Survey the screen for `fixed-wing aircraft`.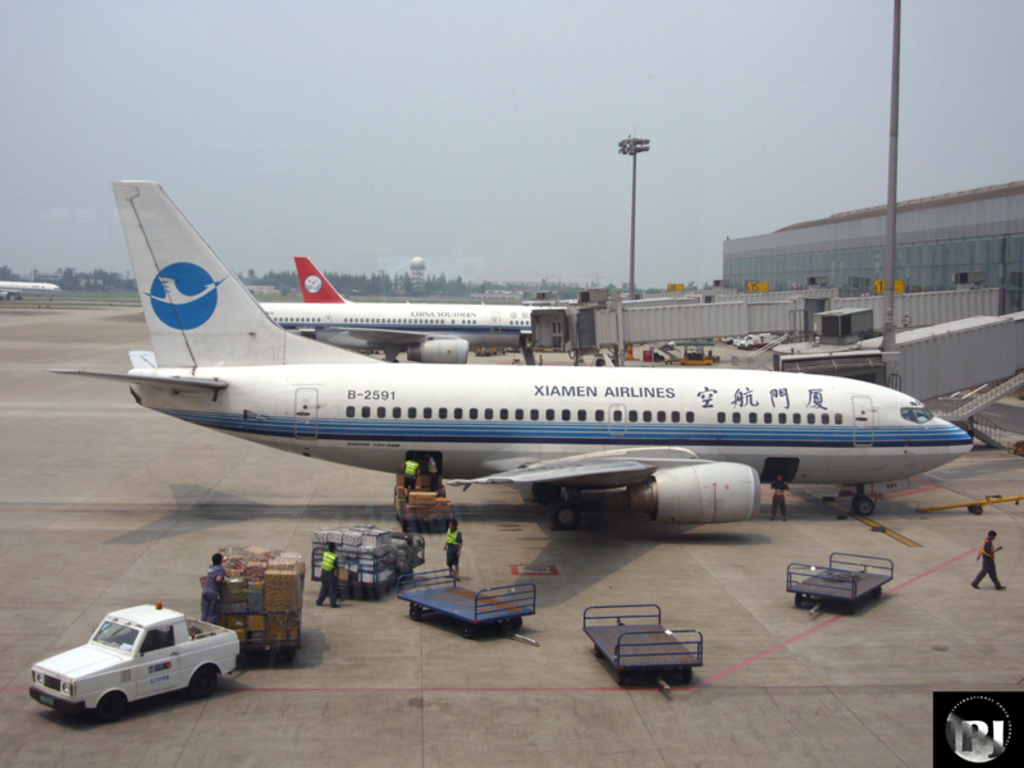
Survey found: (x1=45, y1=175, x2=970, y2=525).
